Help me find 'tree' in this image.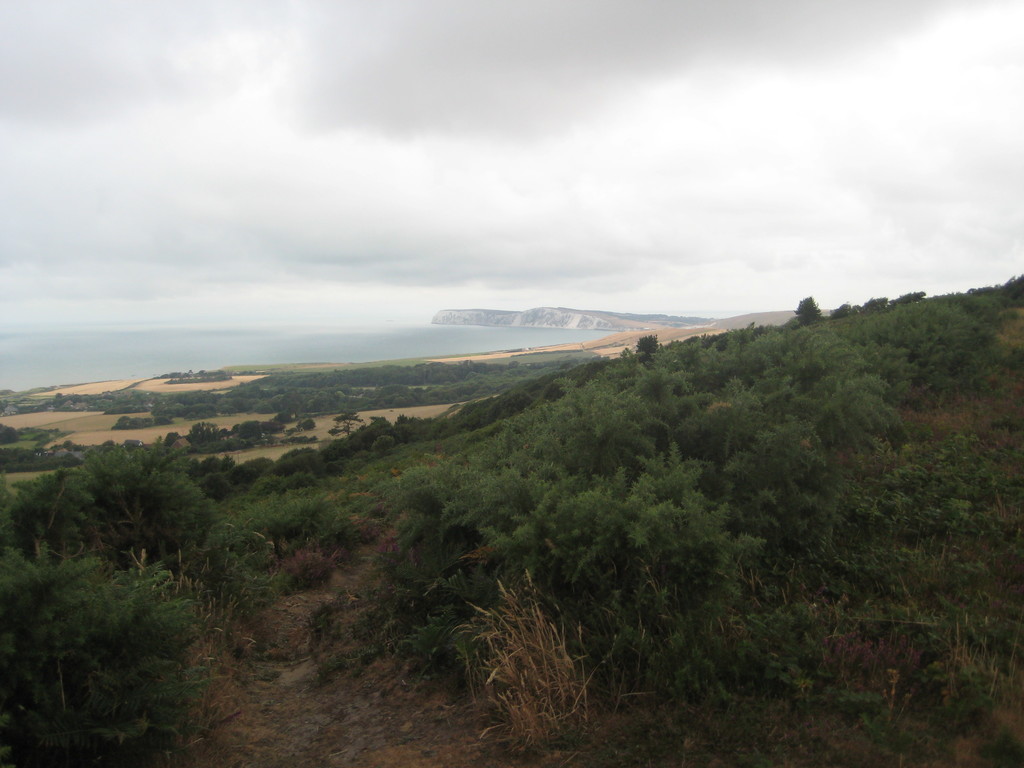
Found it: region(636, 333, 664, 358).
